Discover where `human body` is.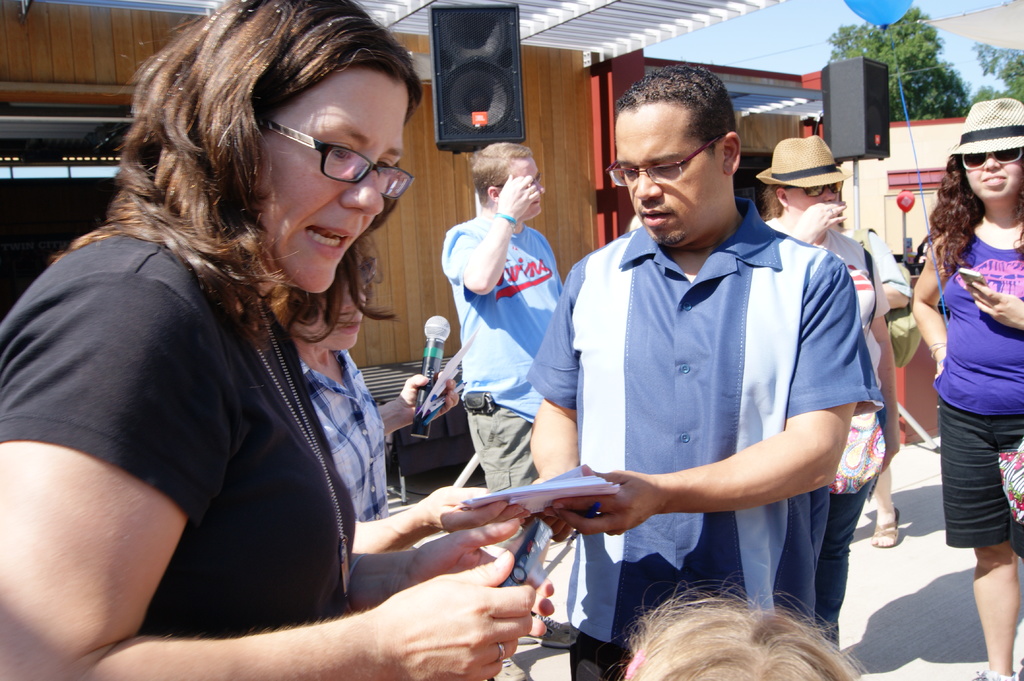
Discovered at select_region(16, 47, 449, 680).
